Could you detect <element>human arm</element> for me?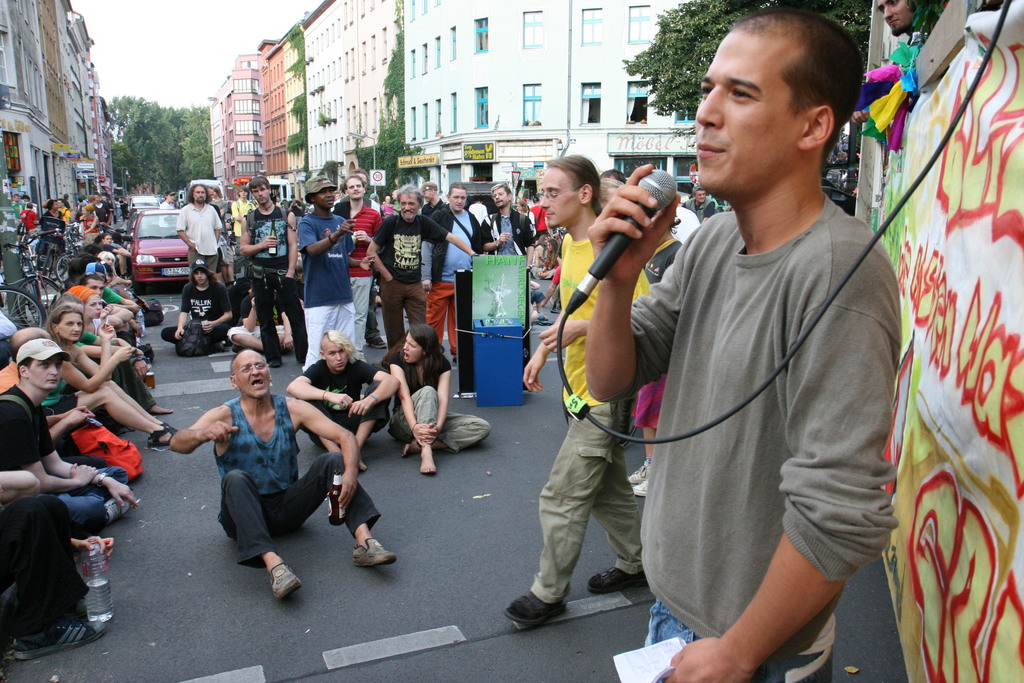
Detection result: {"left": 580, "top": 188, "right": 696, "bottom": 438}.
